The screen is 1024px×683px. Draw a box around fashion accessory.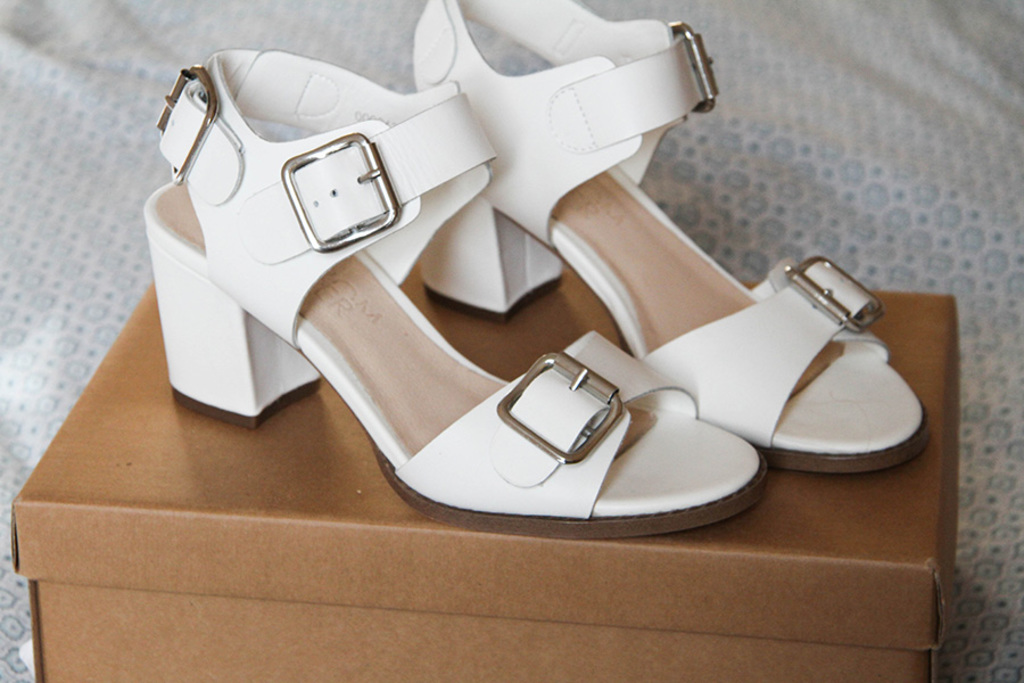
(406,0,931,471).
